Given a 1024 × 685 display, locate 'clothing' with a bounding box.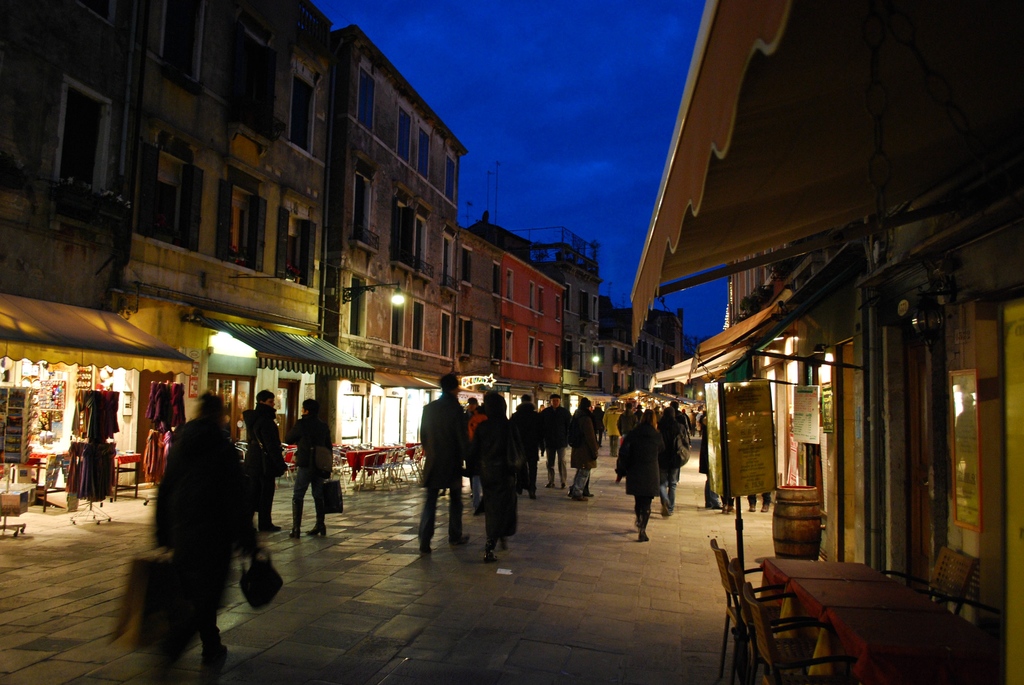
Located: {"left": 616, "top": 418, "right": 662, "bottom": 533}.
